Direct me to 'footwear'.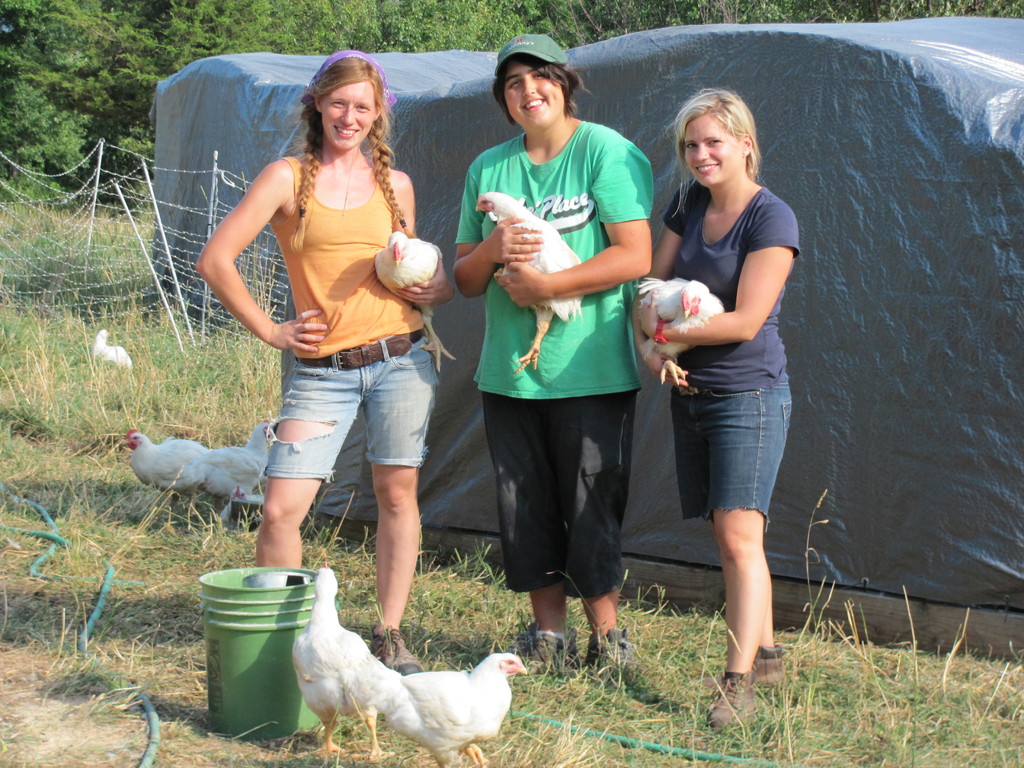
Direction: BBox(703, 643, 792, 691).
